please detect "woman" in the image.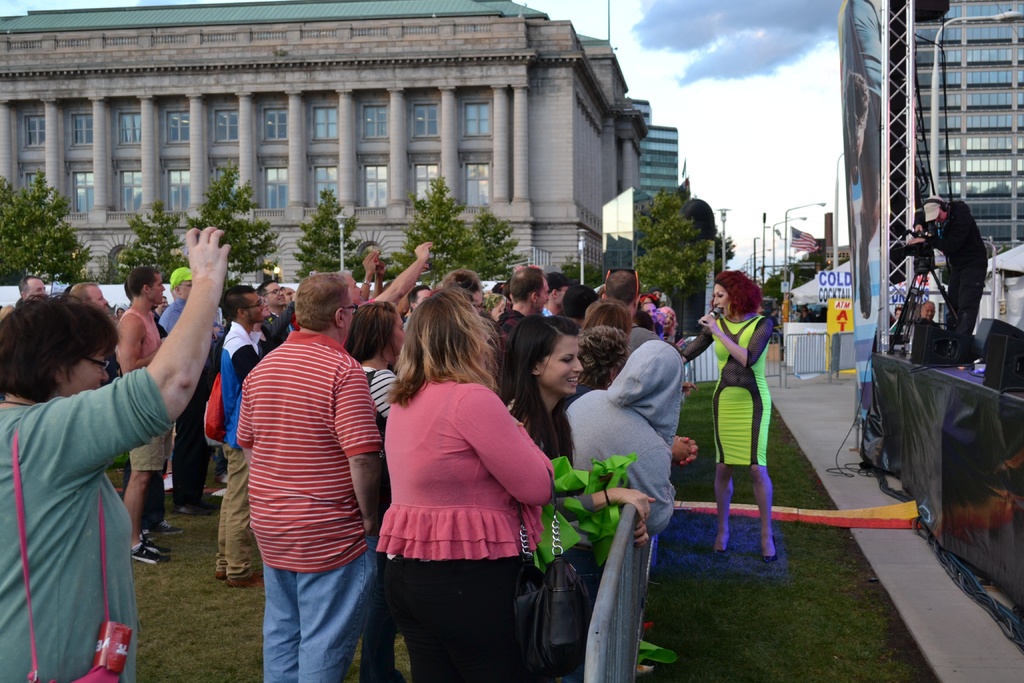
<bbox>767, 308, 785, 342</bbox>.
